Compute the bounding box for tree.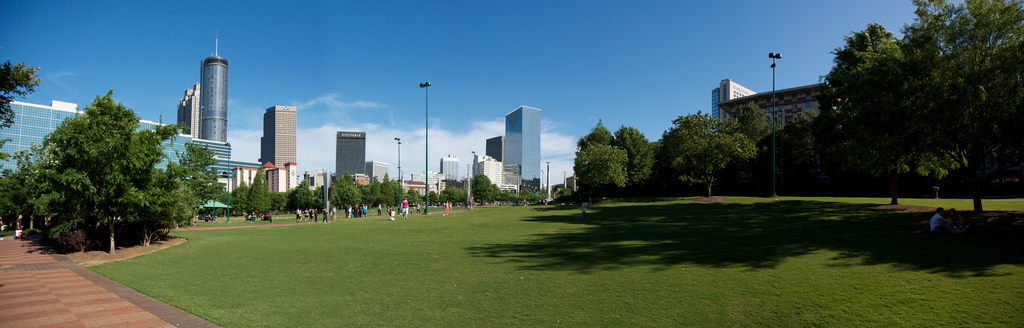
locate(580, 139, 620, 196).
